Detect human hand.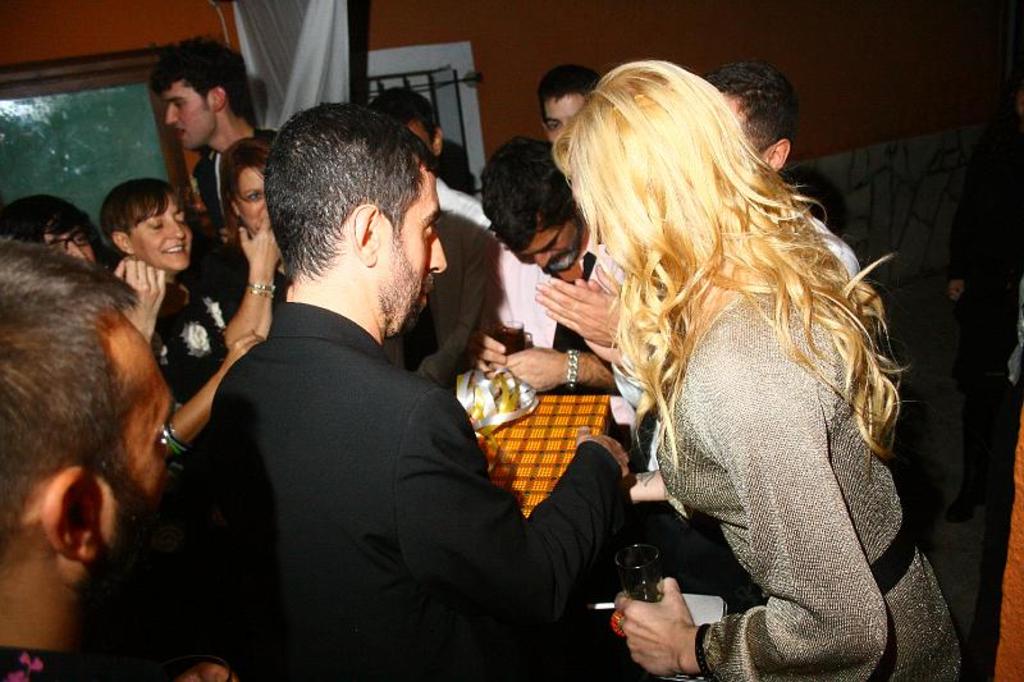
Detected at l=573, t=274, r=627, b=367.
